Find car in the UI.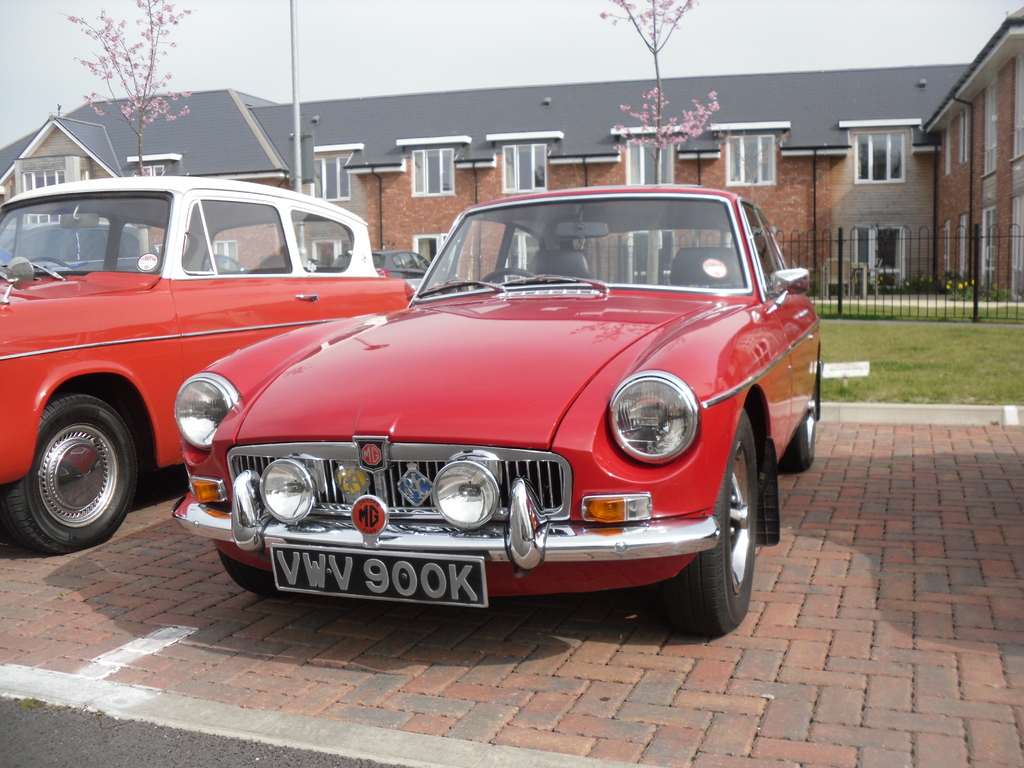
UI element at [174, 193, 817, 636].
